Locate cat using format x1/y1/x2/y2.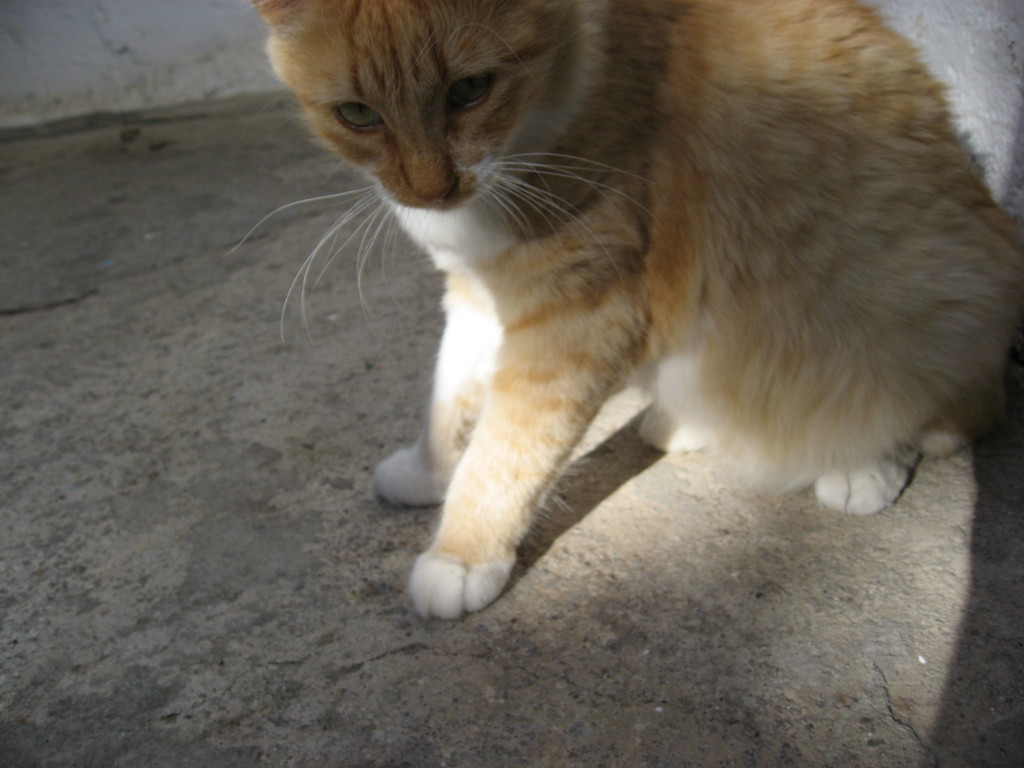
236/0/1023/622.
